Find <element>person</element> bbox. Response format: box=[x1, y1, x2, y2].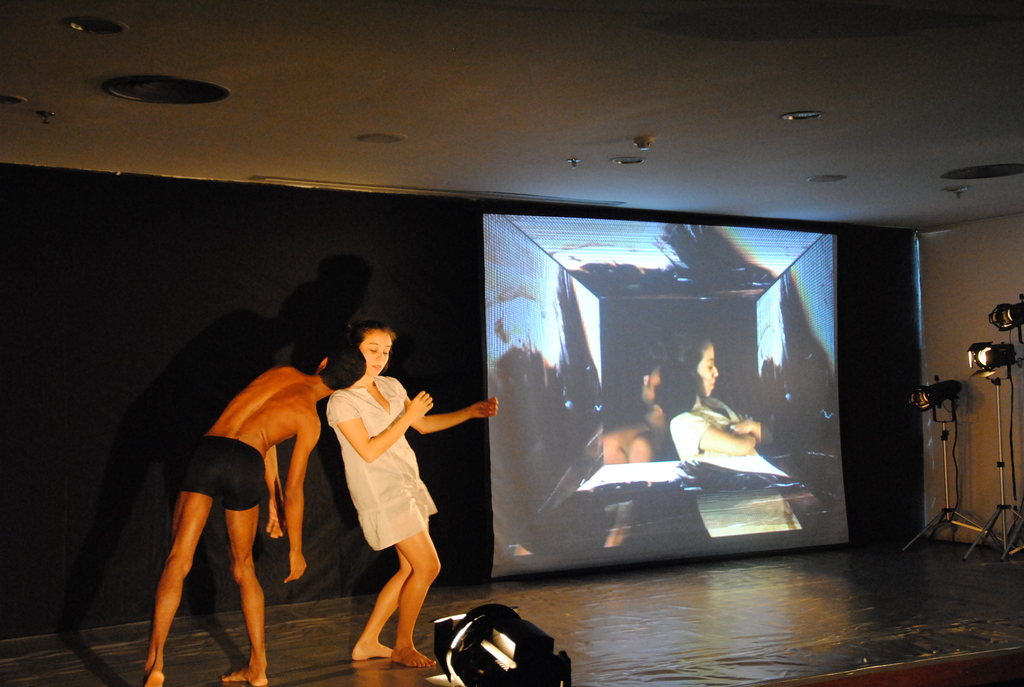
box=[669, 329, 793, 477].
